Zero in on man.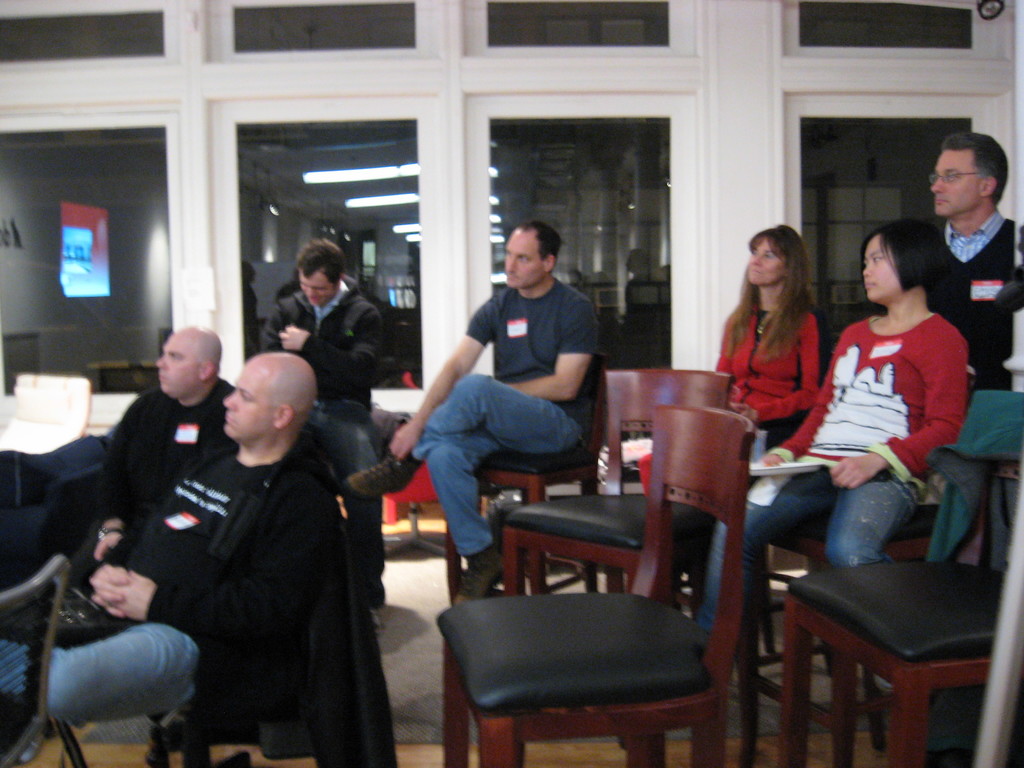
Zeroed in: l=265, t=238, r=392, b=616.
